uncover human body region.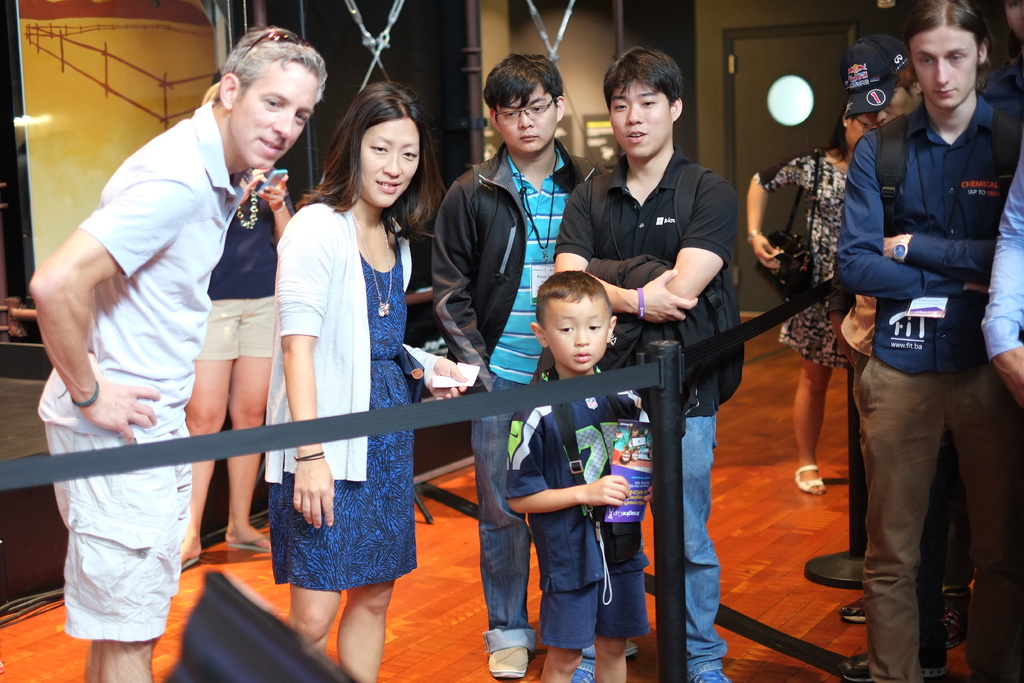
Uncovered: bbox(556, 142, 743, 682).
